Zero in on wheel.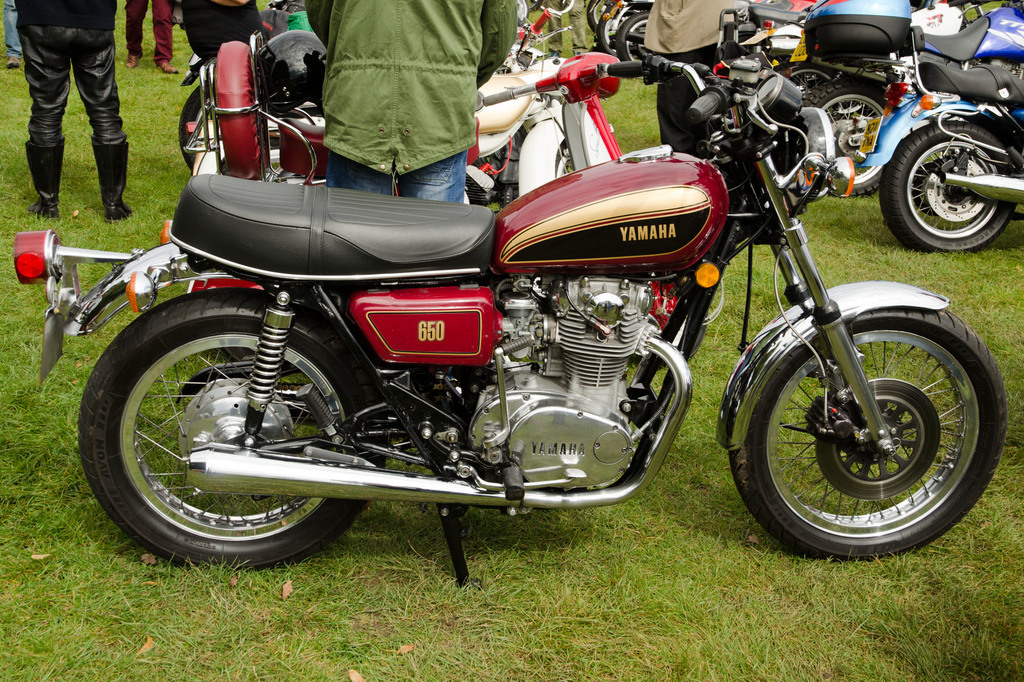
Zeroed in: locate(770, 57, 846, 99).
